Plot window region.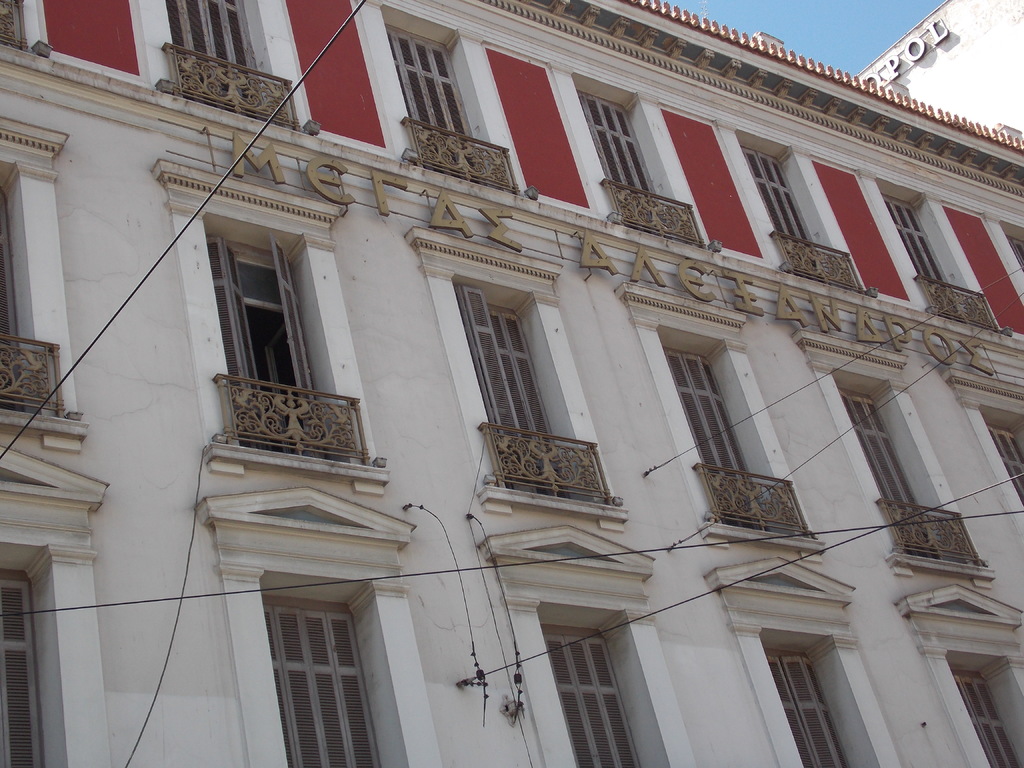
Plotted at box=[578, 86, 671, 214].
